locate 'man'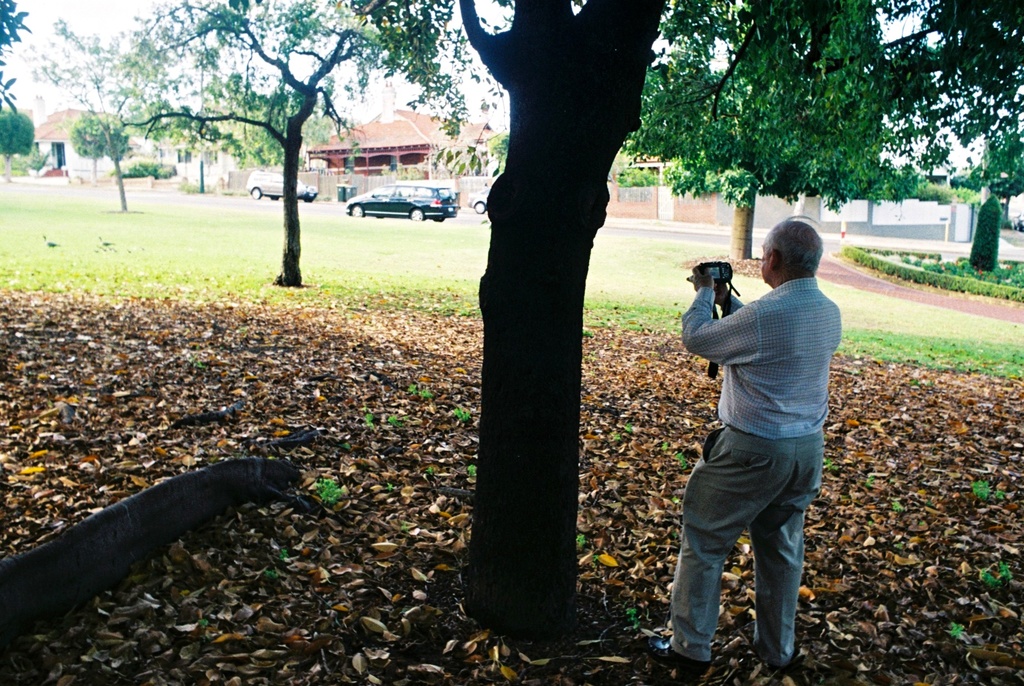
657,208,852,671
